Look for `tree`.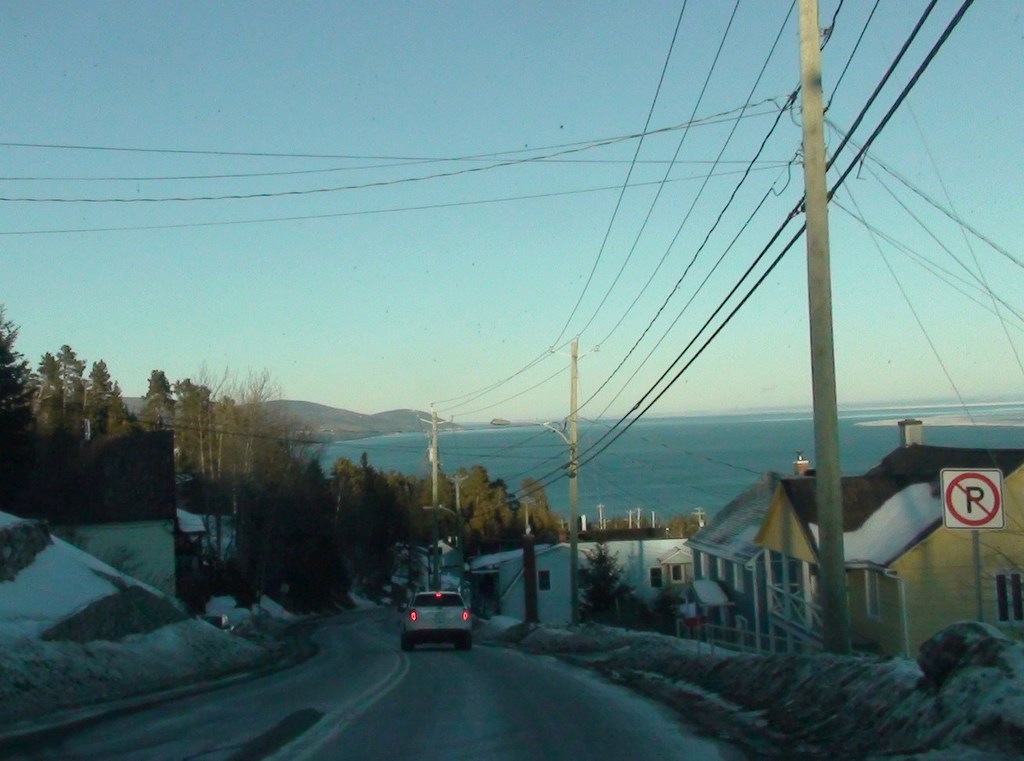
Found: {"left": 176, "top": 375, "right": 205, "bottom": 475}.
